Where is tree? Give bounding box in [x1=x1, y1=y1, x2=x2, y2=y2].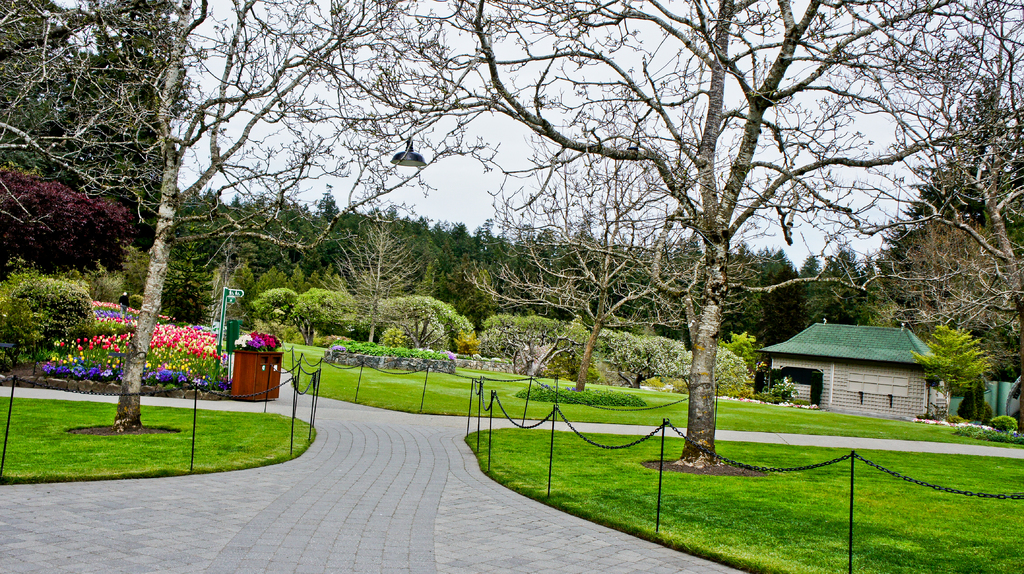
[x1=0, y1=0, x2=92, y2=179].
